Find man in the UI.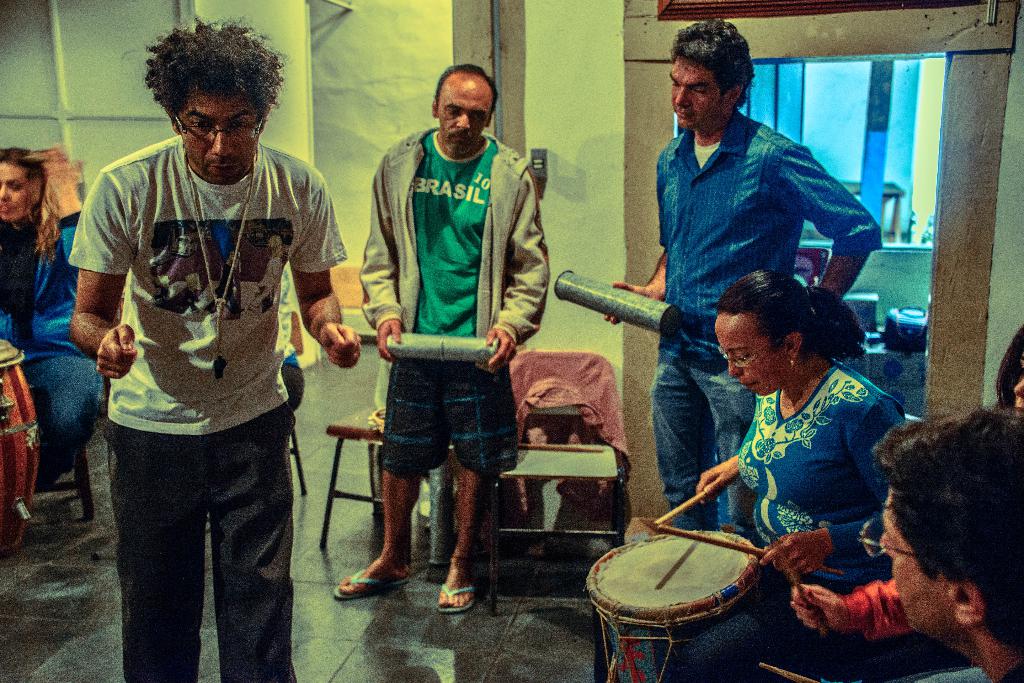
UI element at (left=63, top=12, right=366, bottom=682).
